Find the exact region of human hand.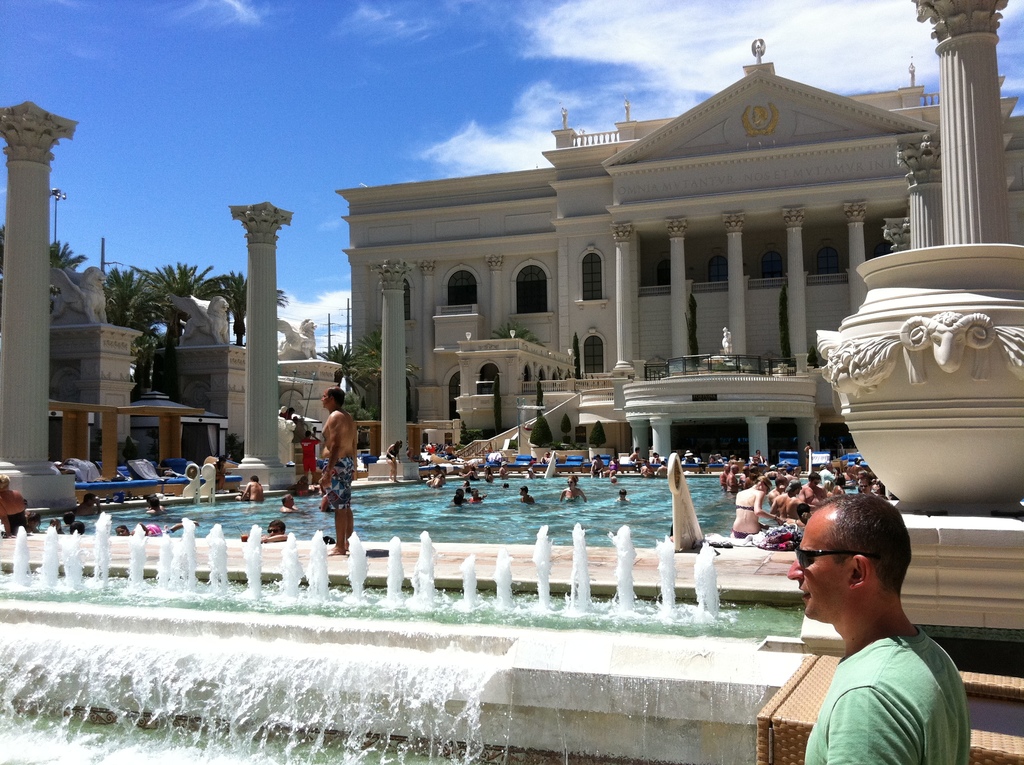
Exact region: 93/497/99/507.
